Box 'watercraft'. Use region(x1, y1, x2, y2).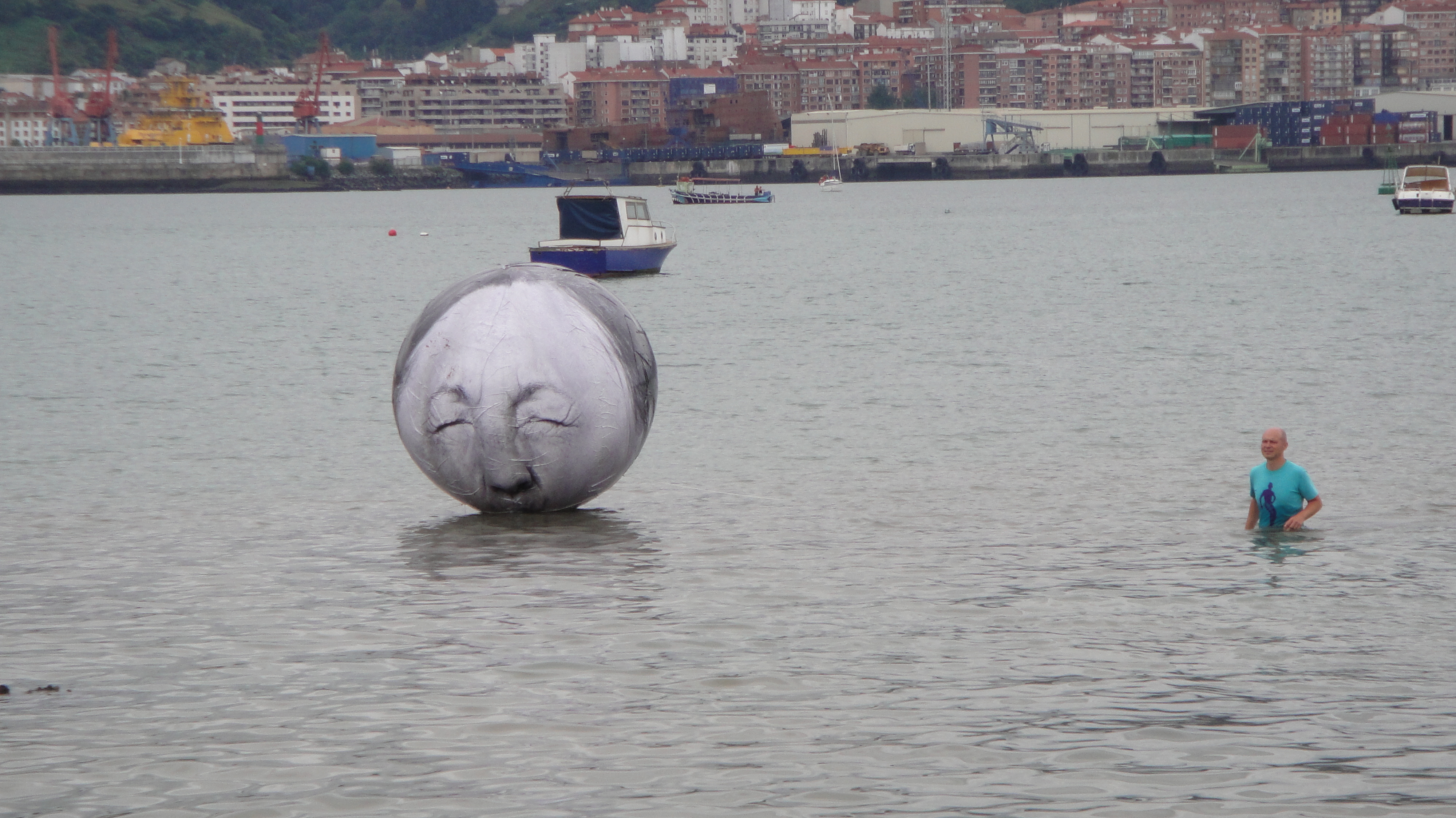
region(505, 57, 530, 81).
